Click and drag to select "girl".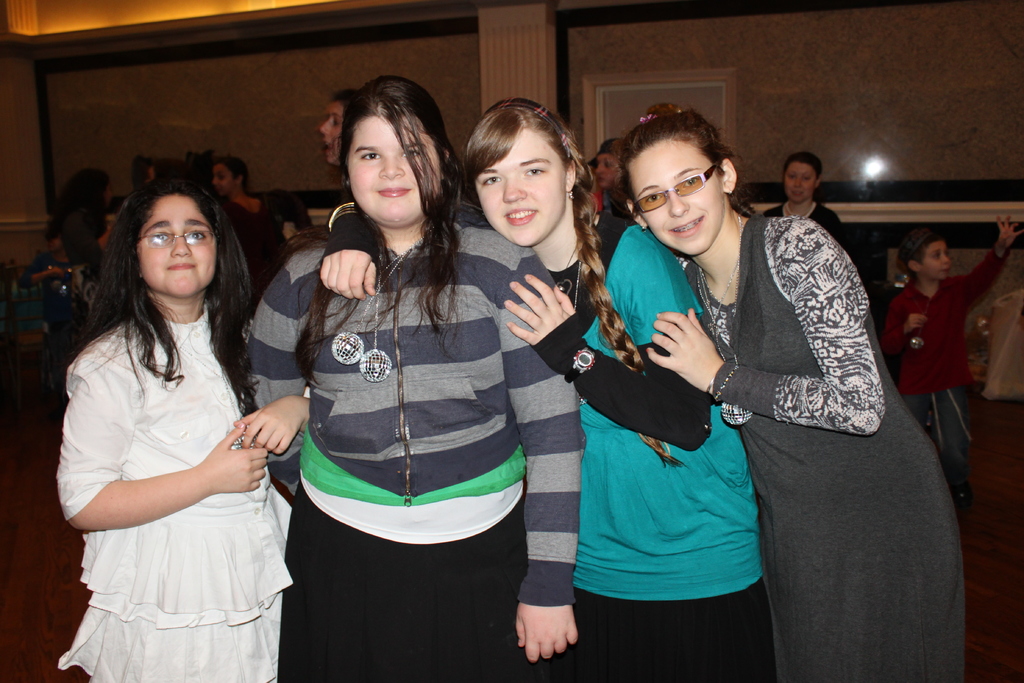
Selection: box(314, 92, 767, 682).
